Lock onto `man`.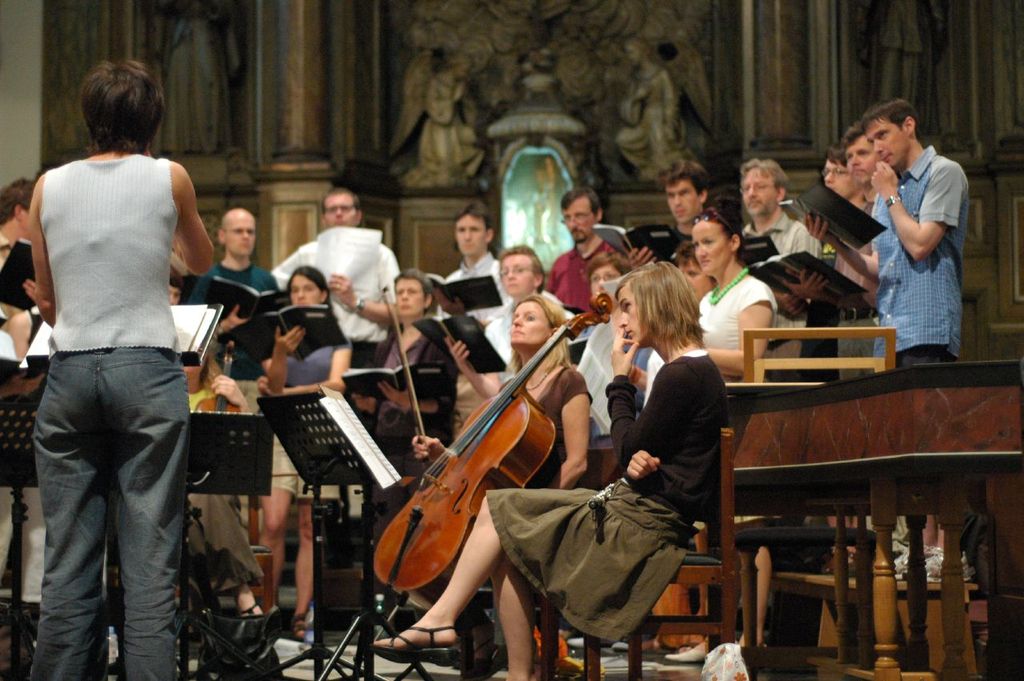
Locked: detection(671, 248, 760, 384).
